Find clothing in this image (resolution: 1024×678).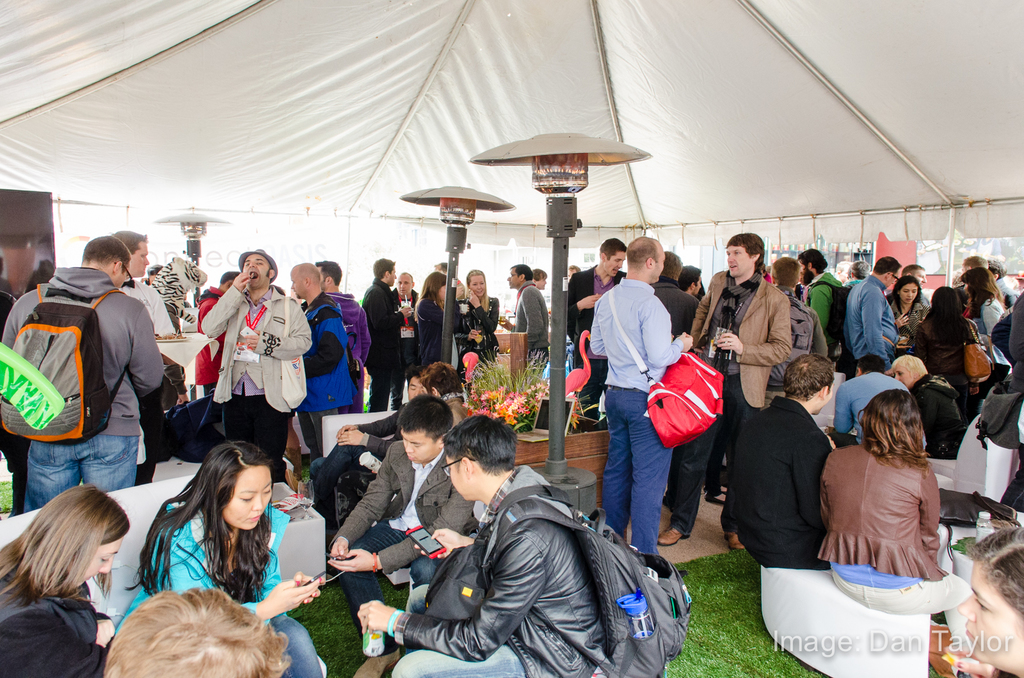
856/287/897/367.
